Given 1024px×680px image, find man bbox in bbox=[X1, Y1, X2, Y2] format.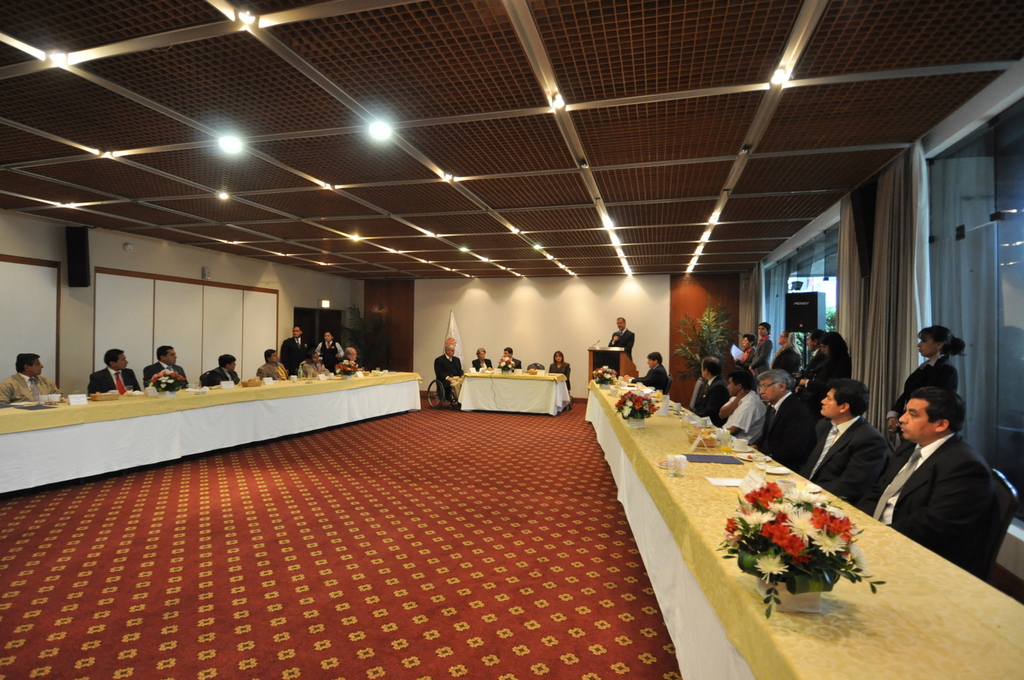
bbox=[623, 351, 664, 396].
